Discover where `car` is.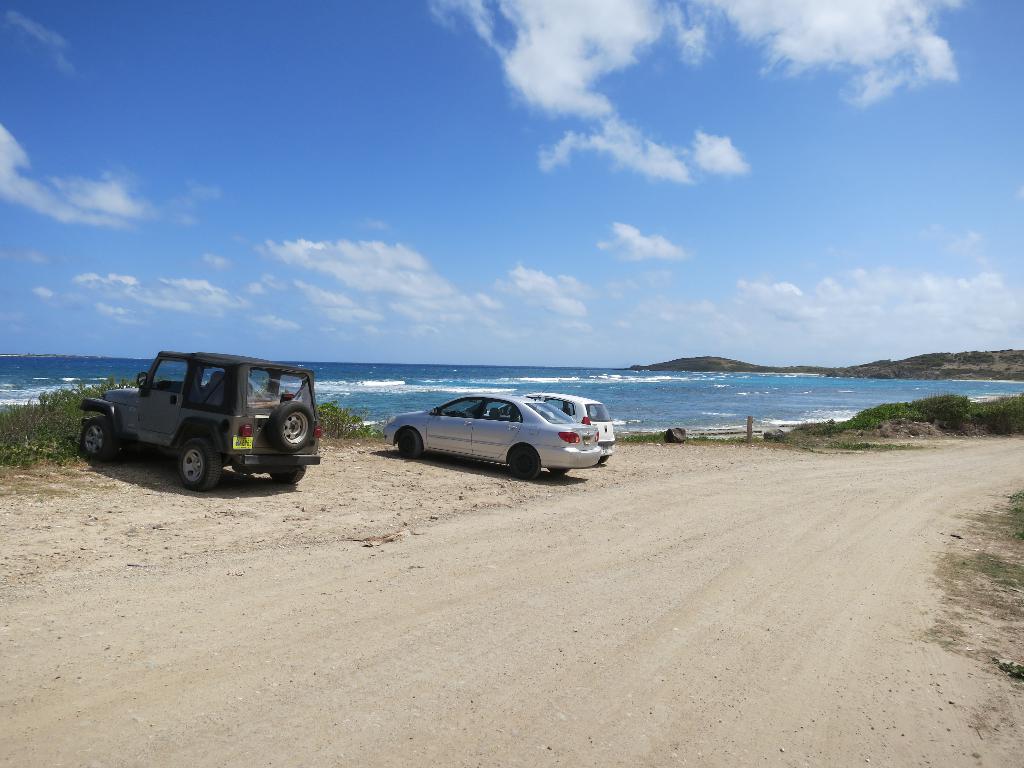
Discovered at 384/395/600/478.
